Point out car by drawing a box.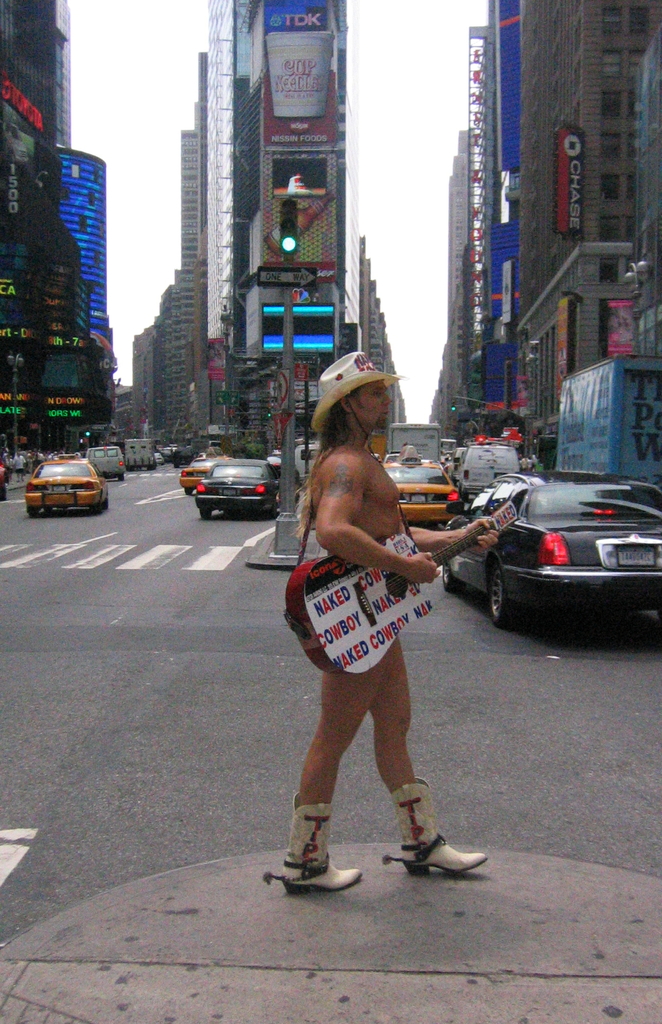
Rect(197, 458, 279, 519).
